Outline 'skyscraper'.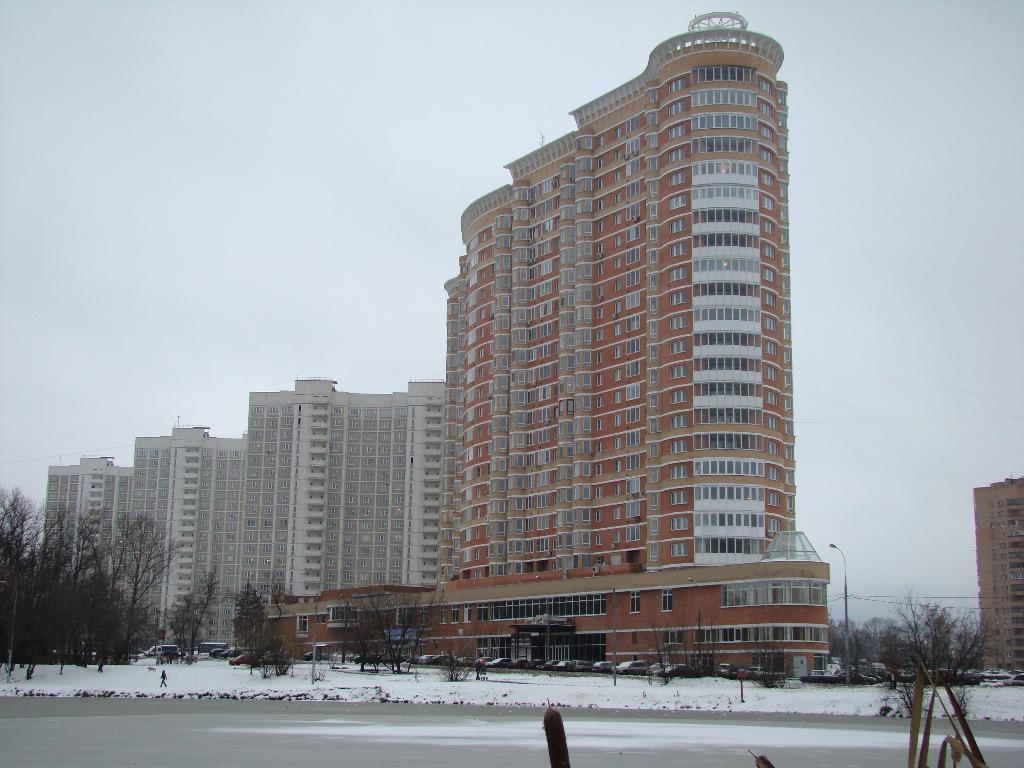
Outline: region(194, 385, 288, 662).
